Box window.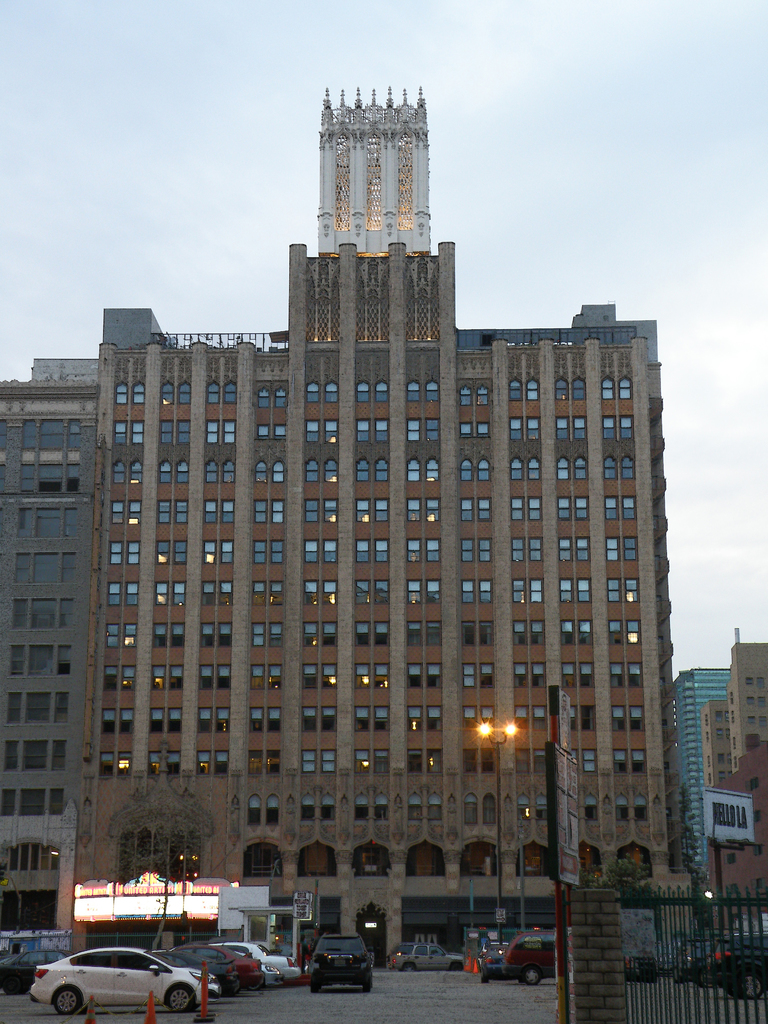
box=[748, 776, 760, 790].
